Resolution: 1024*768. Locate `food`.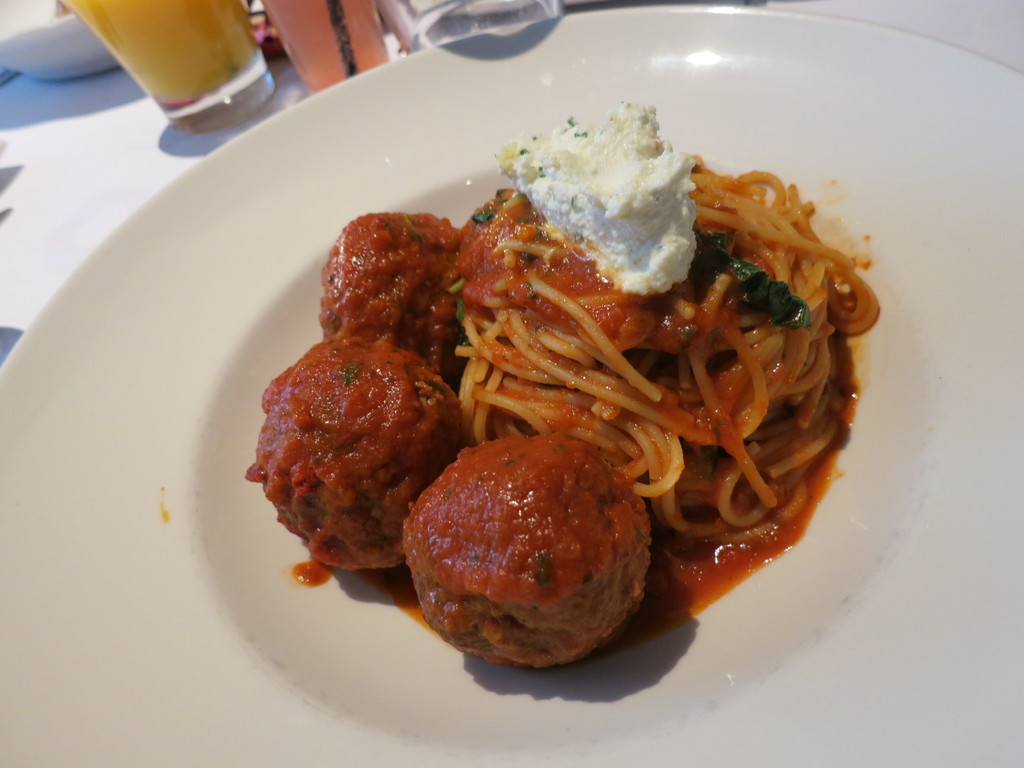
bbox(244, 88, 887, 665).
